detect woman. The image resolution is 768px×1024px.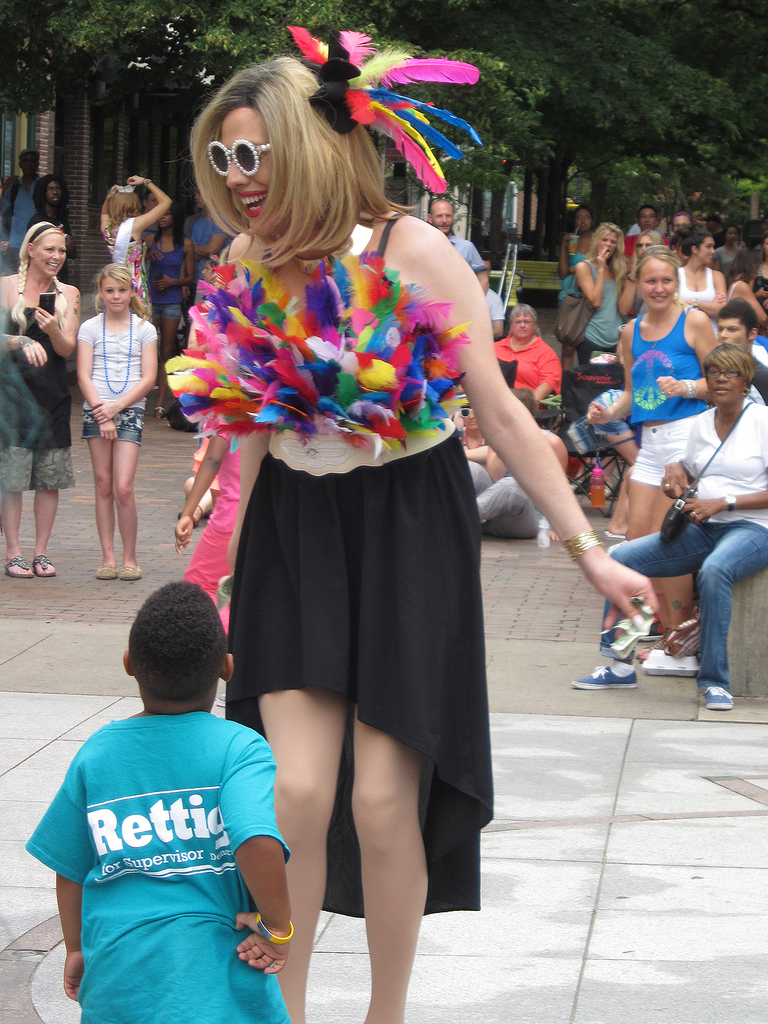
locate(0, 220, 87, 578).
